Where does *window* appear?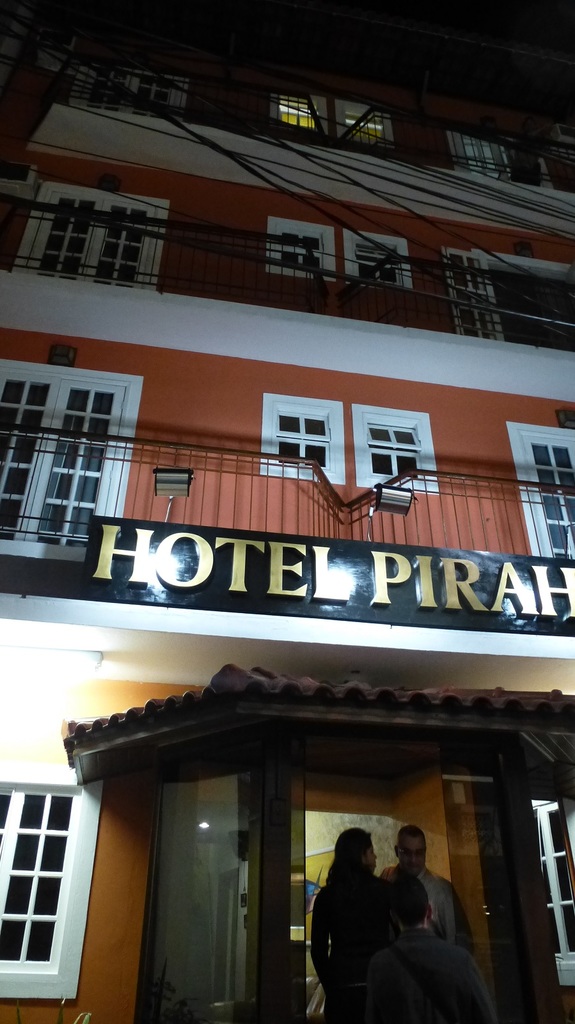
Appears at detection(0, 355, 148, 570).
